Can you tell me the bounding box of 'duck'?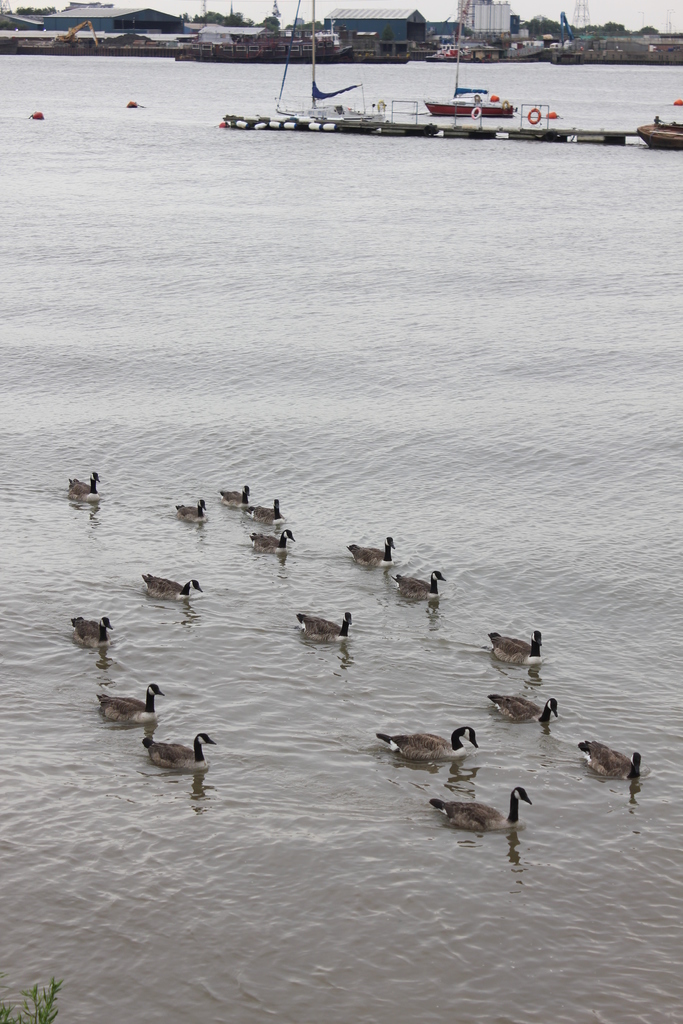
bbox=[583, 732, 654, 783].
